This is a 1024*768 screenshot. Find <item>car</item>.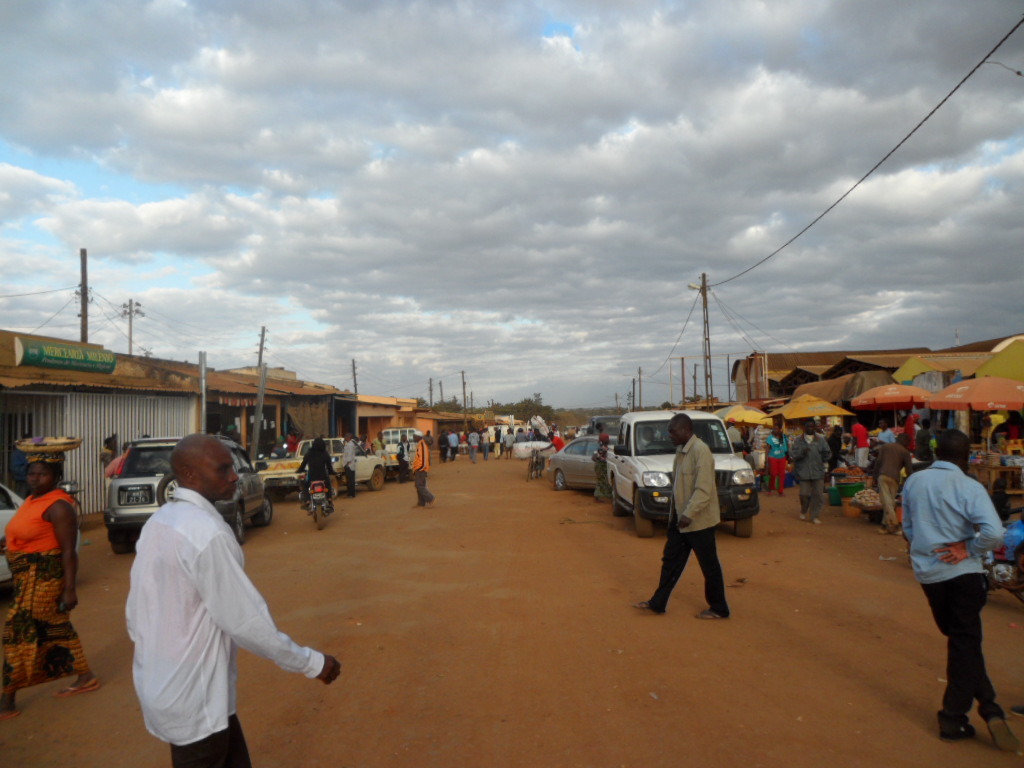
Bounding box: (left=598, top=414, right=775, bottom=562).
